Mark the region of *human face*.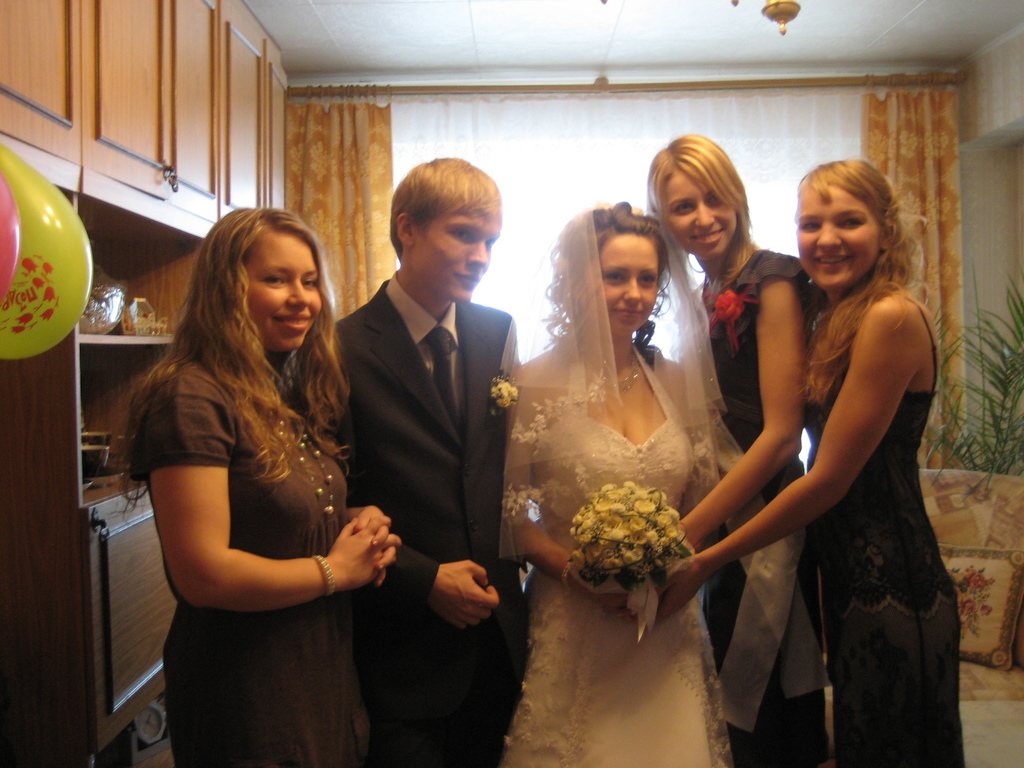
Region: box(796, 186, 881, 292).
